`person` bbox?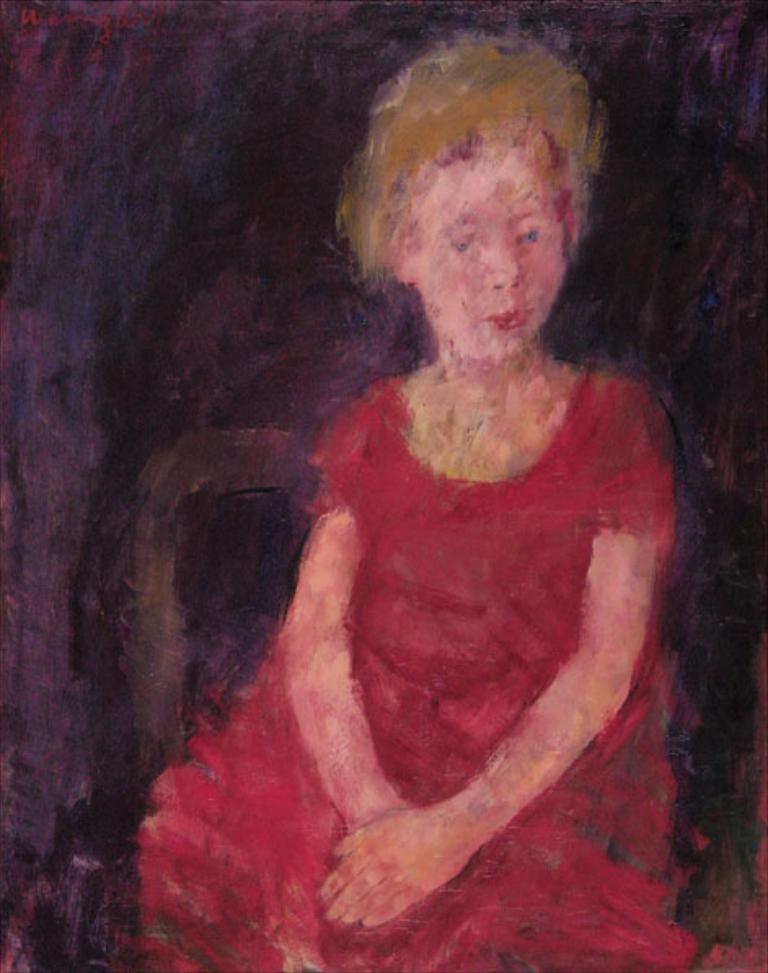
rect(101, 101, 716, 955)
